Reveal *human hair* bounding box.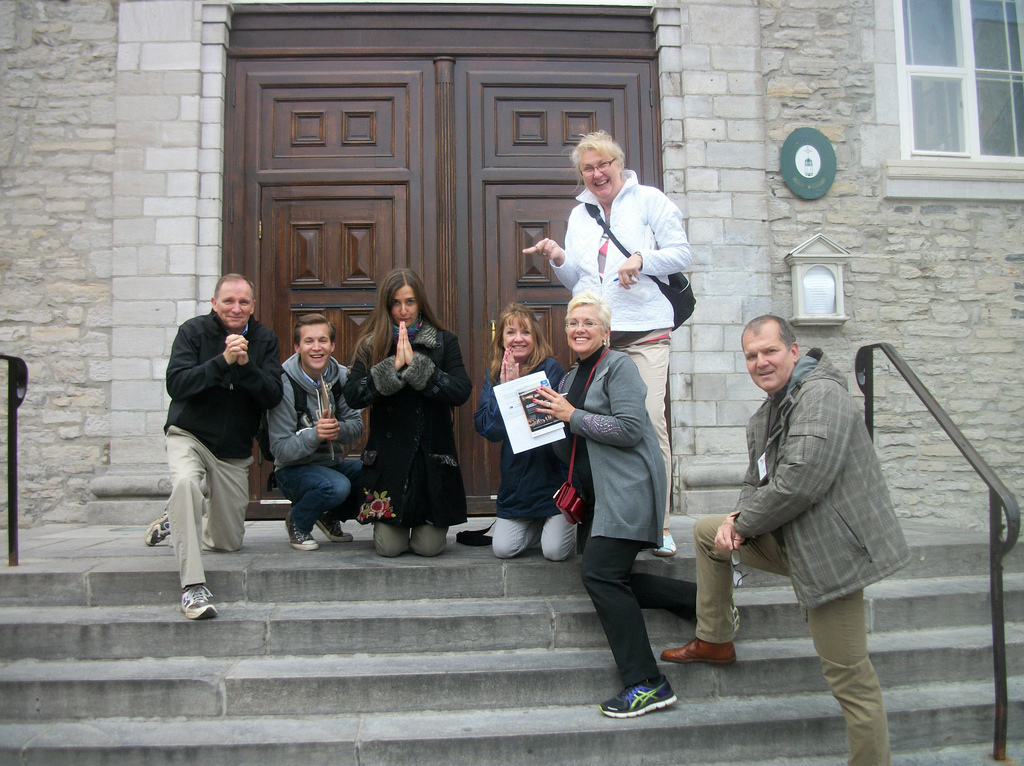
Revealed: {"x1": 290, "y1": 314, "x2": 339, "y2": 343}.
